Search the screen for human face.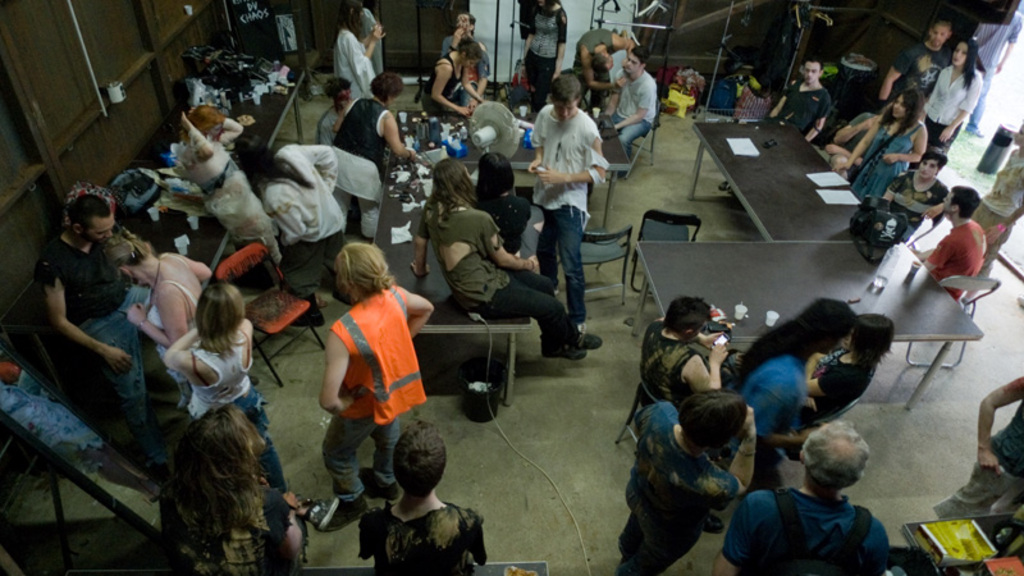
Found at 548,97,577,119.
